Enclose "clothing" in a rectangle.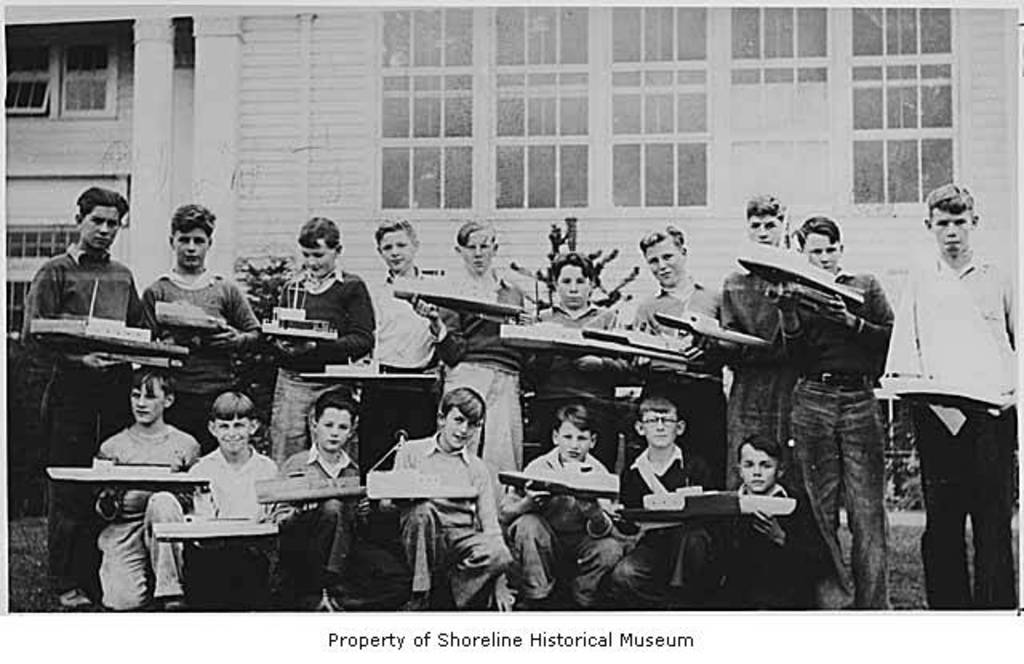
locate(101, 424, 202, 610).
